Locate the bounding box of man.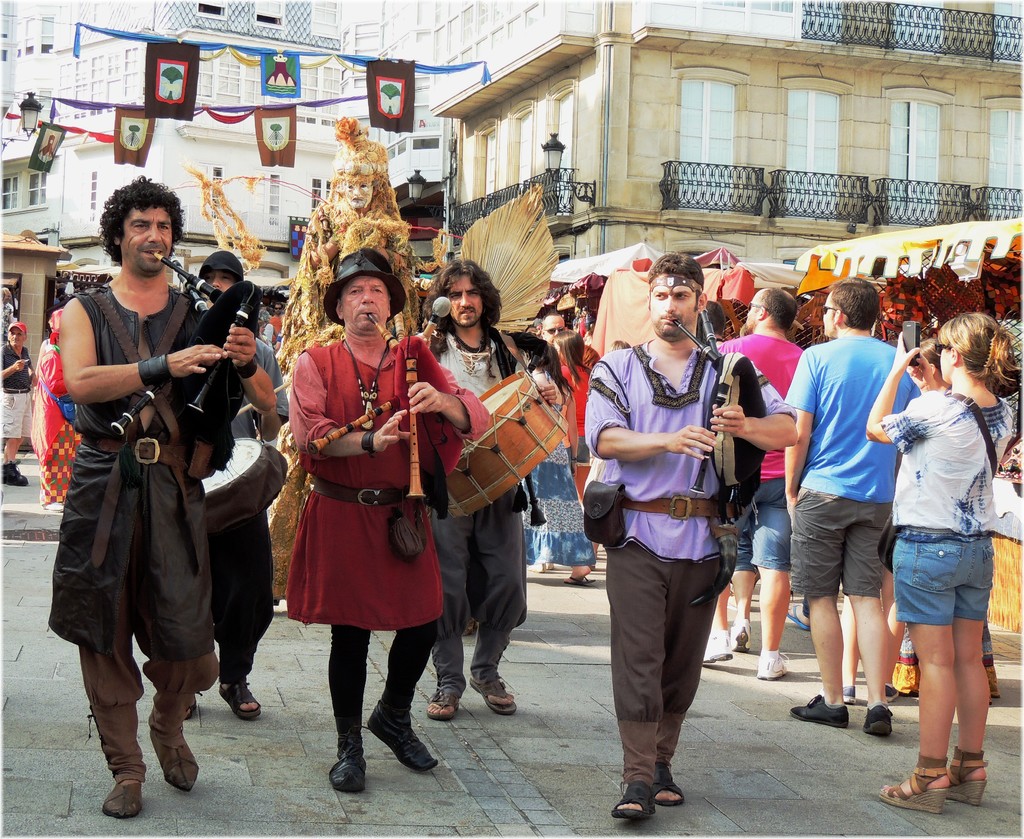
Bounding box: BBox(0, 286, 16, 332).
